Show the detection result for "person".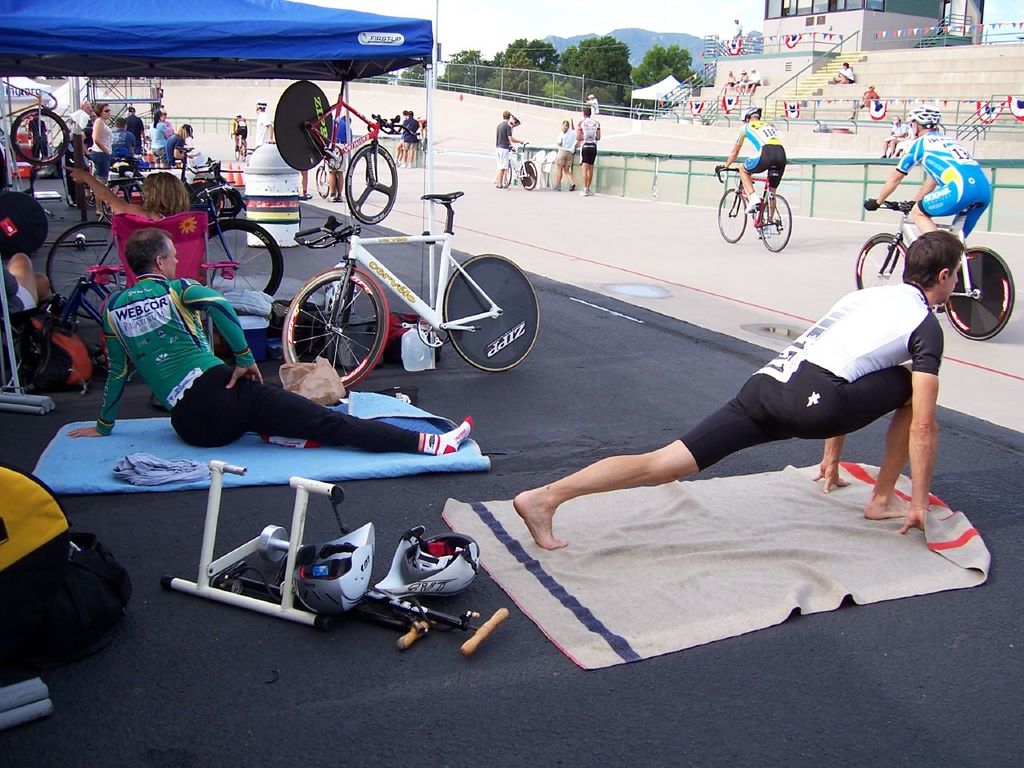
Rect(552, 118, 578, 195).
